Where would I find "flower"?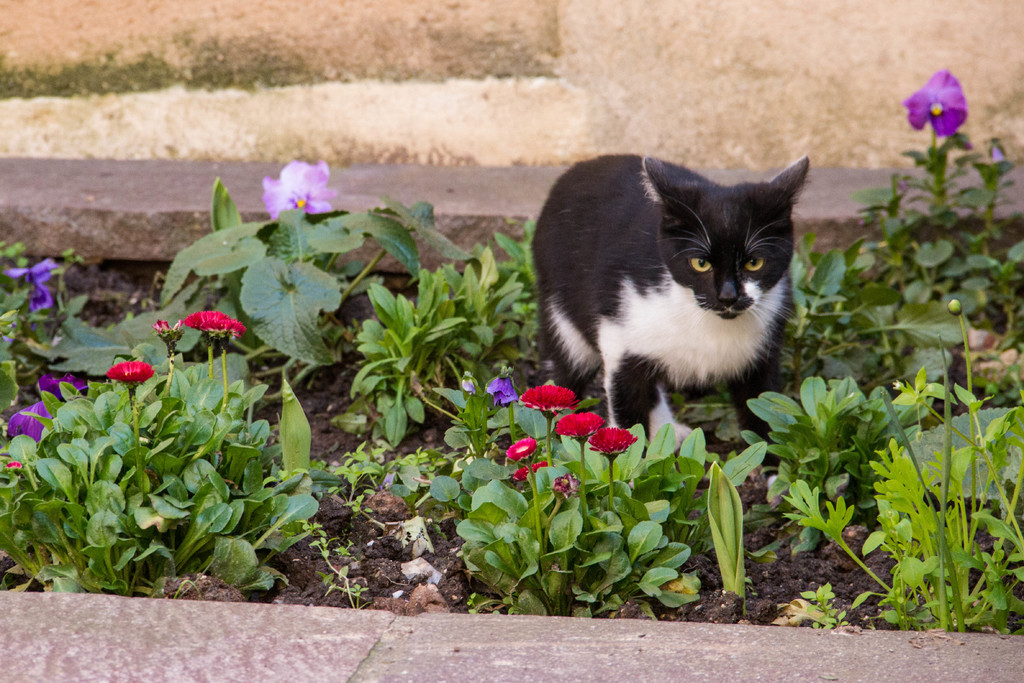
At (5, 259, 56, 311).
